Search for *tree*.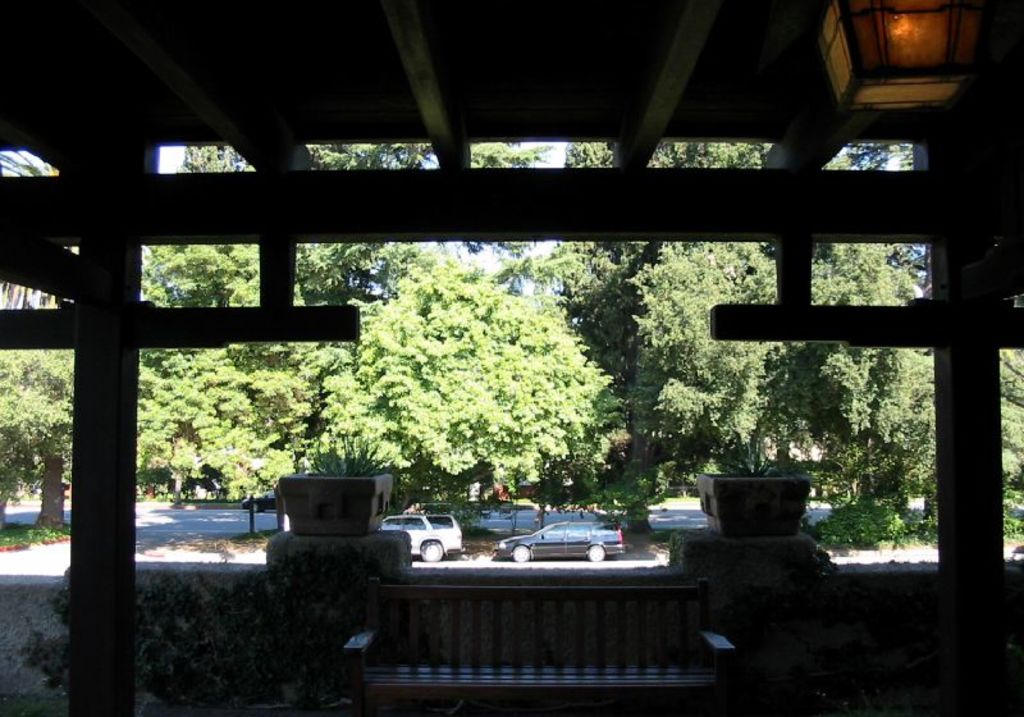
Found at BBox(632, 133, 934, 510).
